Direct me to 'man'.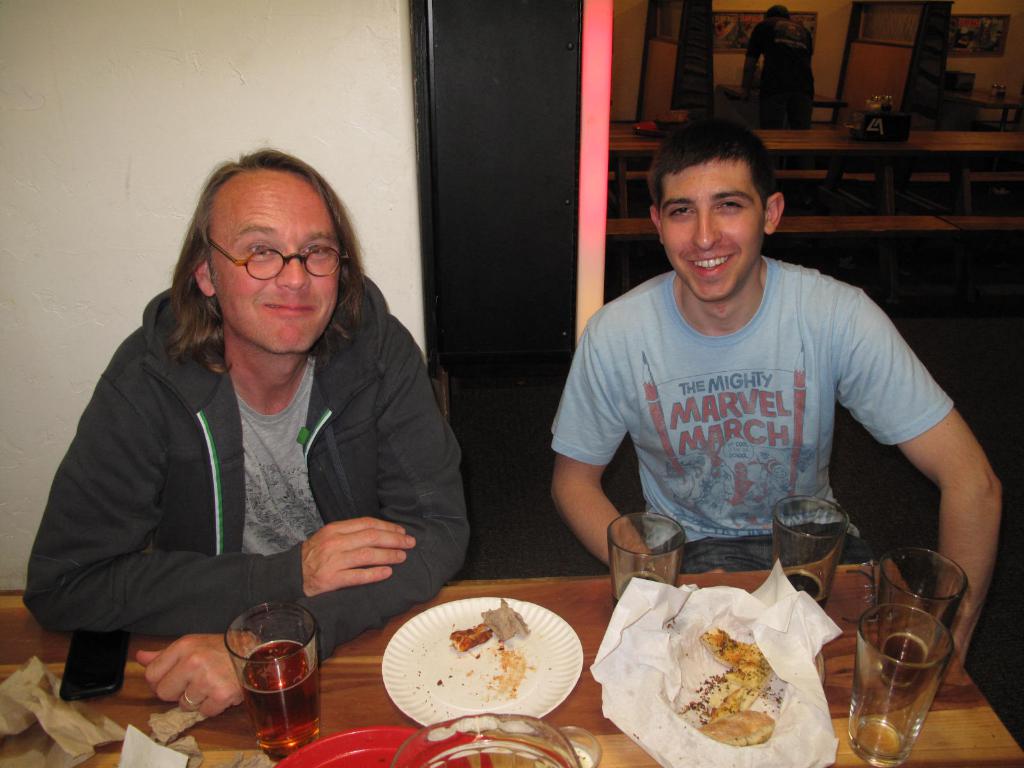
Direction: bbox=[736, 4, 817, 122].
